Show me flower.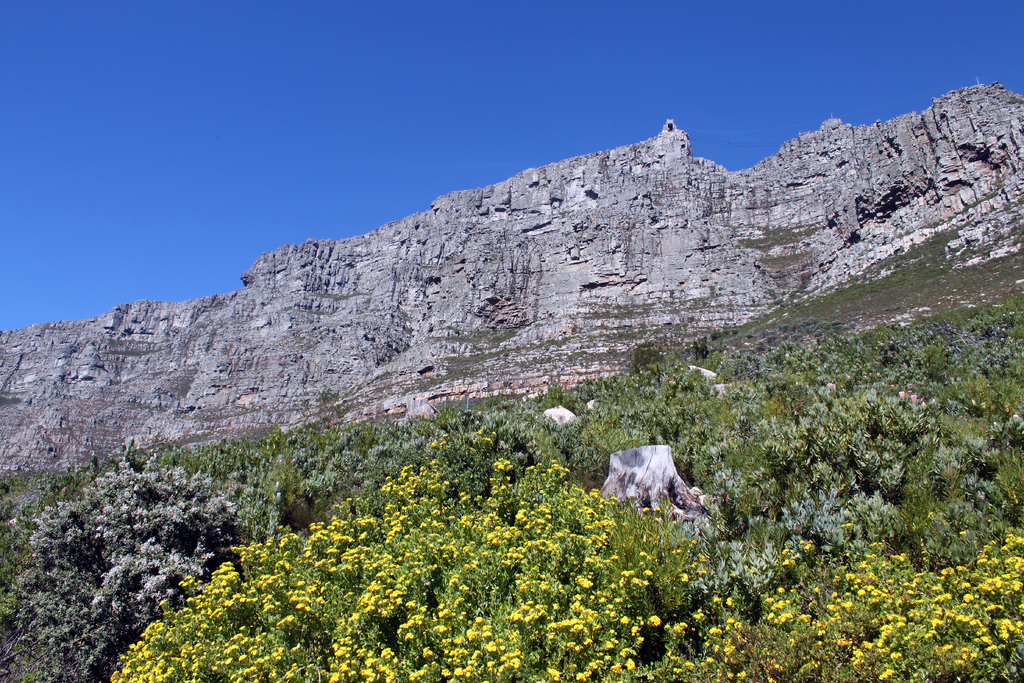
flower is here: box=[111, 406, 1023, 682].
